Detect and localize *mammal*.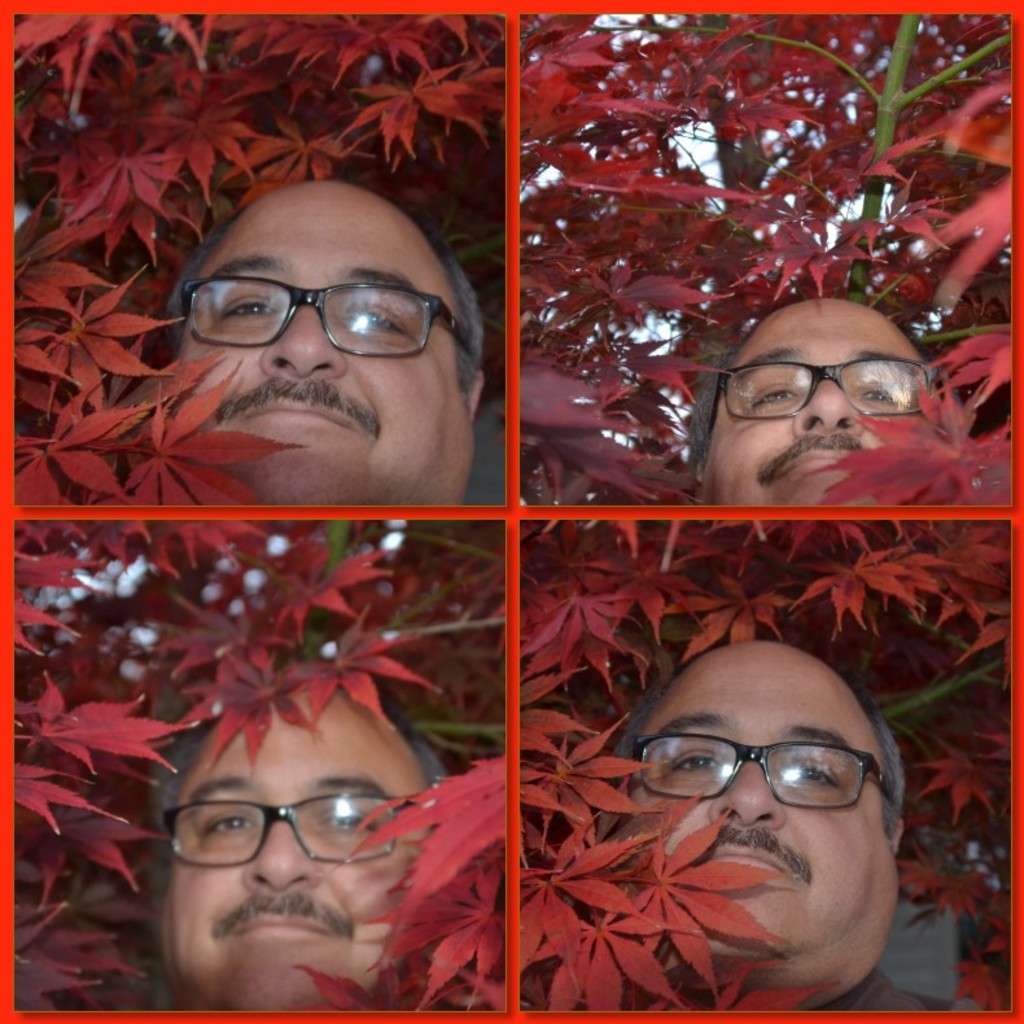
Localized at box=[104, 652, 509, 1018].
